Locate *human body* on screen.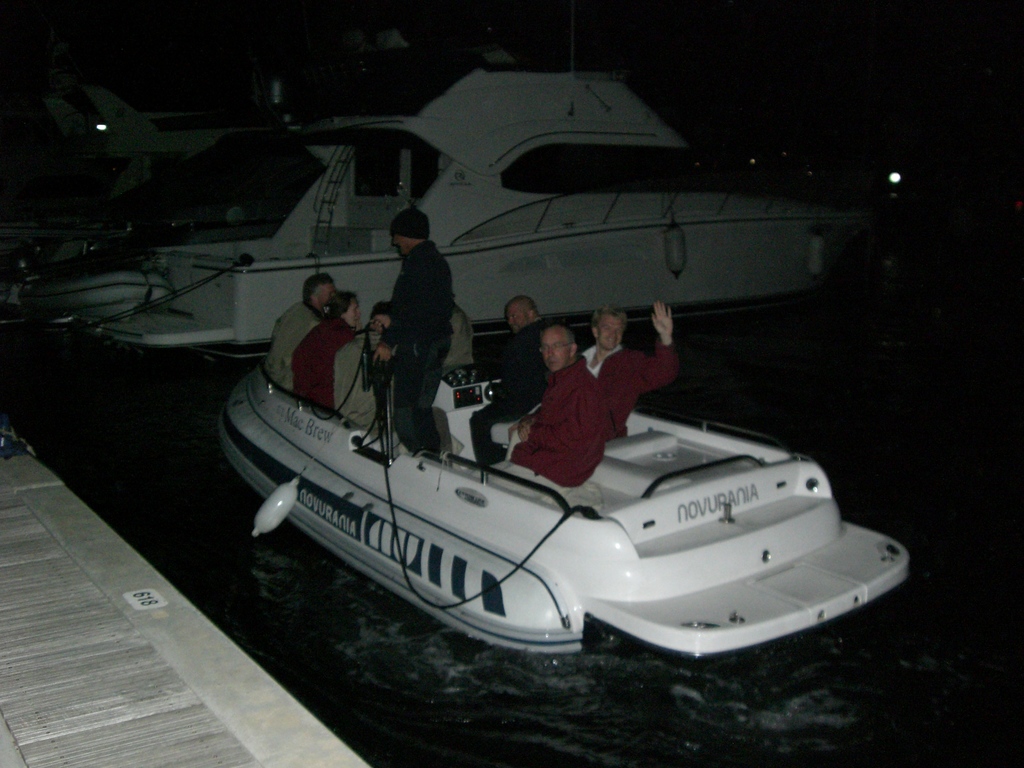
On screen at box=[520, 328, 618, 478].
